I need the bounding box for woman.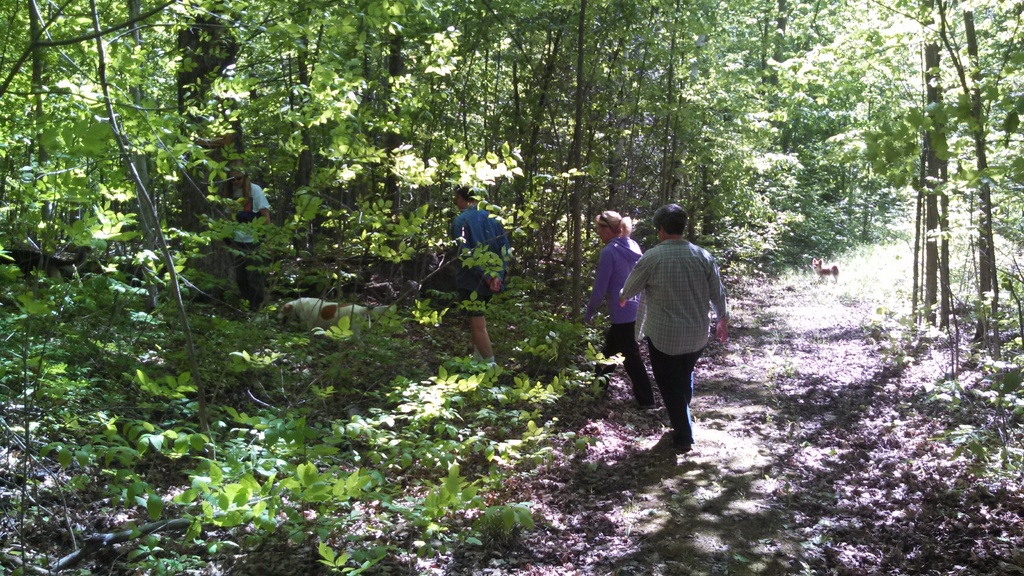
Here it is: rect(577, 202, 655, 410).
